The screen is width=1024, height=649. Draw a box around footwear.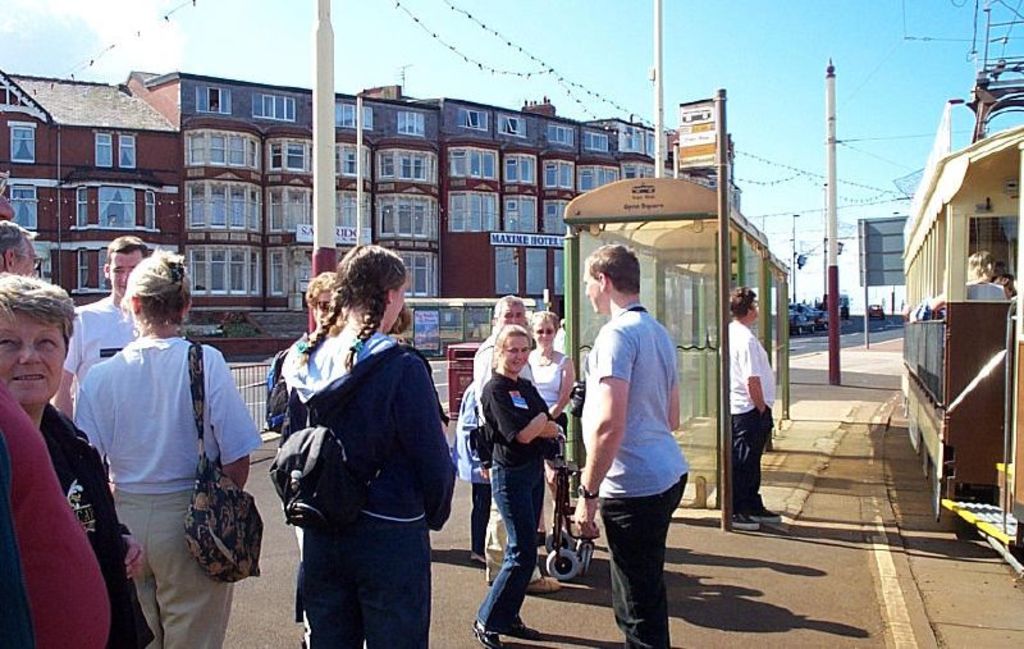
x1=754, y1=506, x2=782, y2=521.
